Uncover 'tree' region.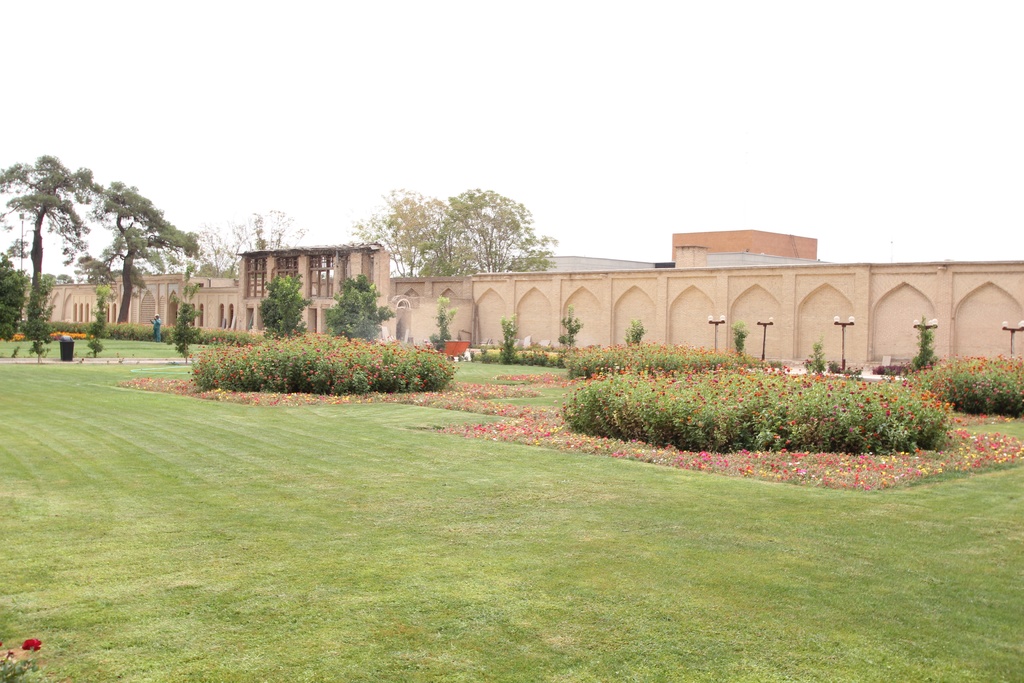
Uncovered: x1=349 y1=186 x2=449 y2=274.
